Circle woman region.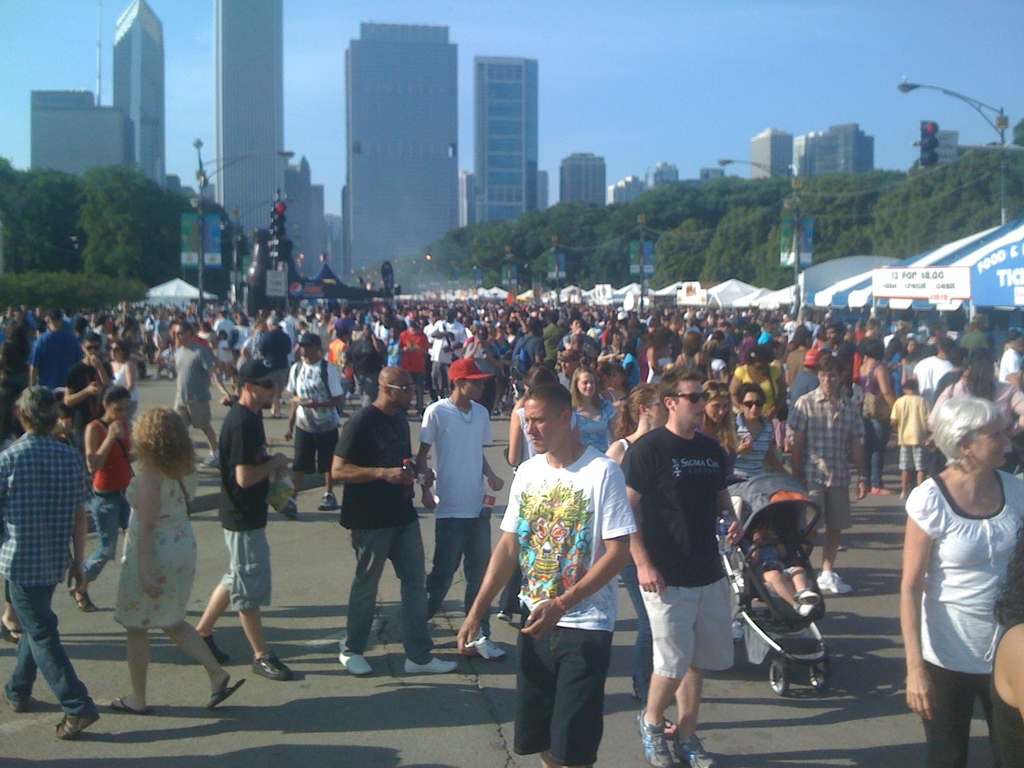
Region: (x1=852, y1=332, x2=895, y2=497).
